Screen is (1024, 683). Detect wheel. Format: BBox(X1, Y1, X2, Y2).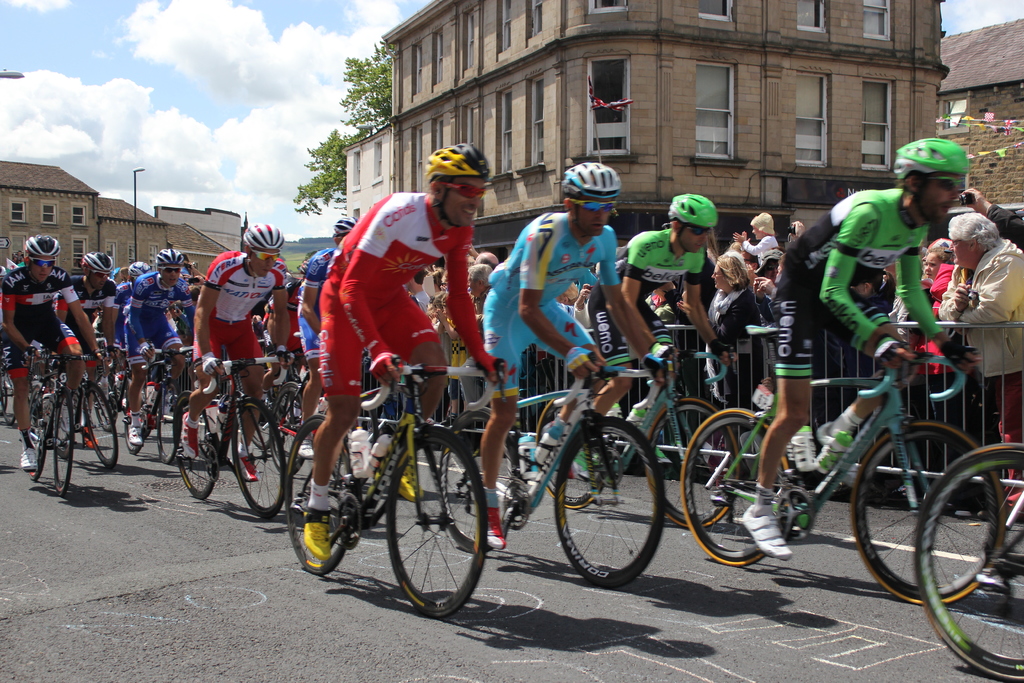
BBox(657, 399, 719, 521).
